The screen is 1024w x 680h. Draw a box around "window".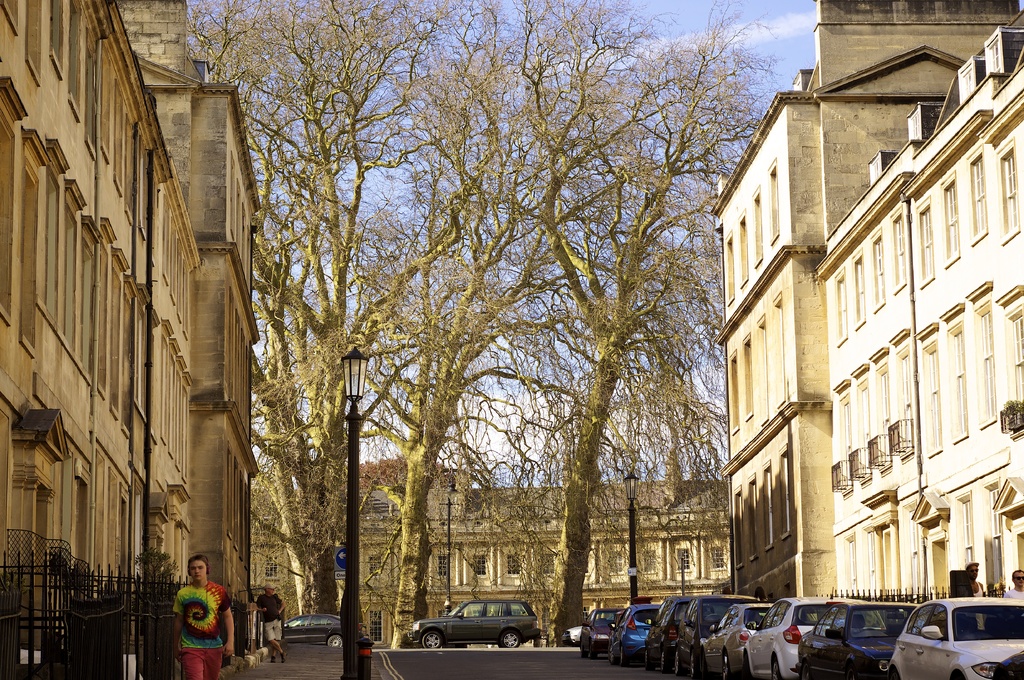
735 205 749 288.
